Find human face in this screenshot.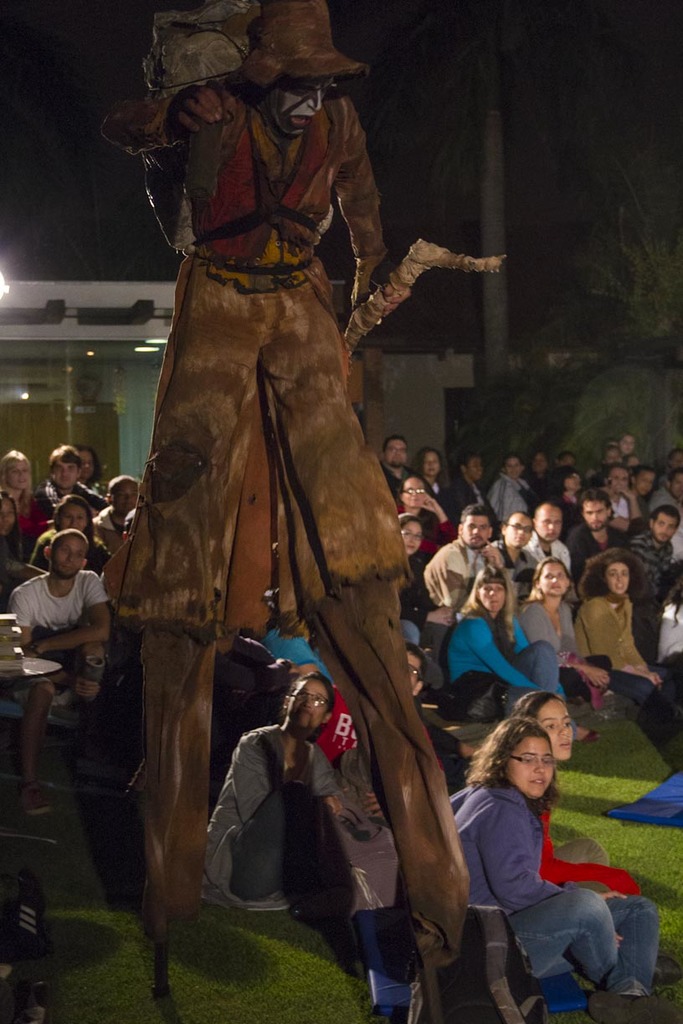
The bounding box for human face is crop(530, 451, 544, 476).
